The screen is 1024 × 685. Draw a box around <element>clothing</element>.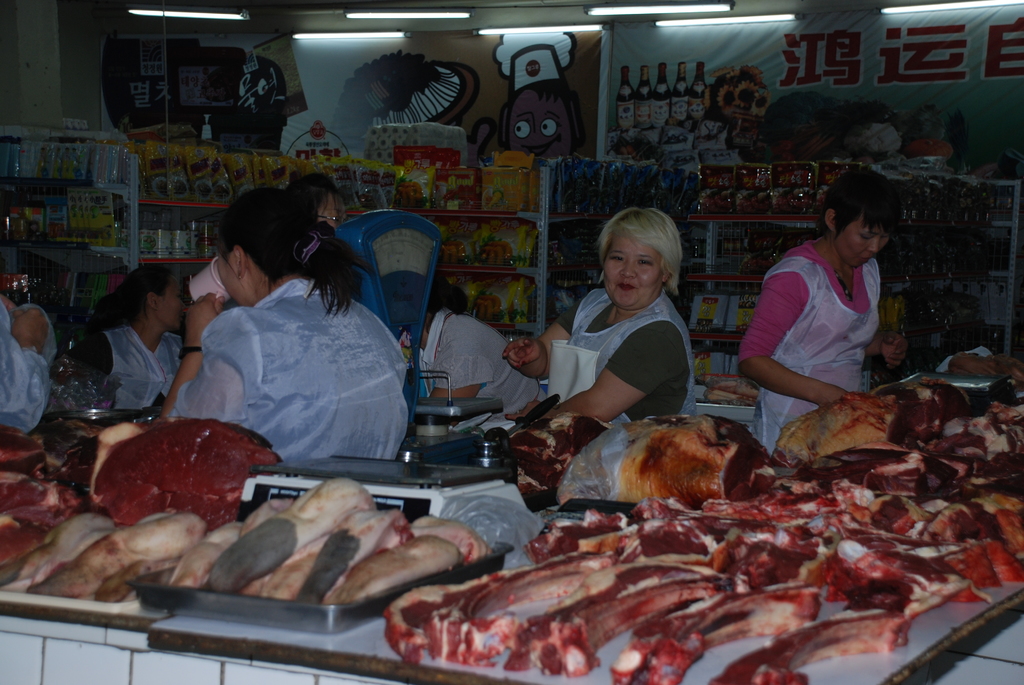
{"x1": 422, "y1": 323, "x2": 546, "y2": 419}.
